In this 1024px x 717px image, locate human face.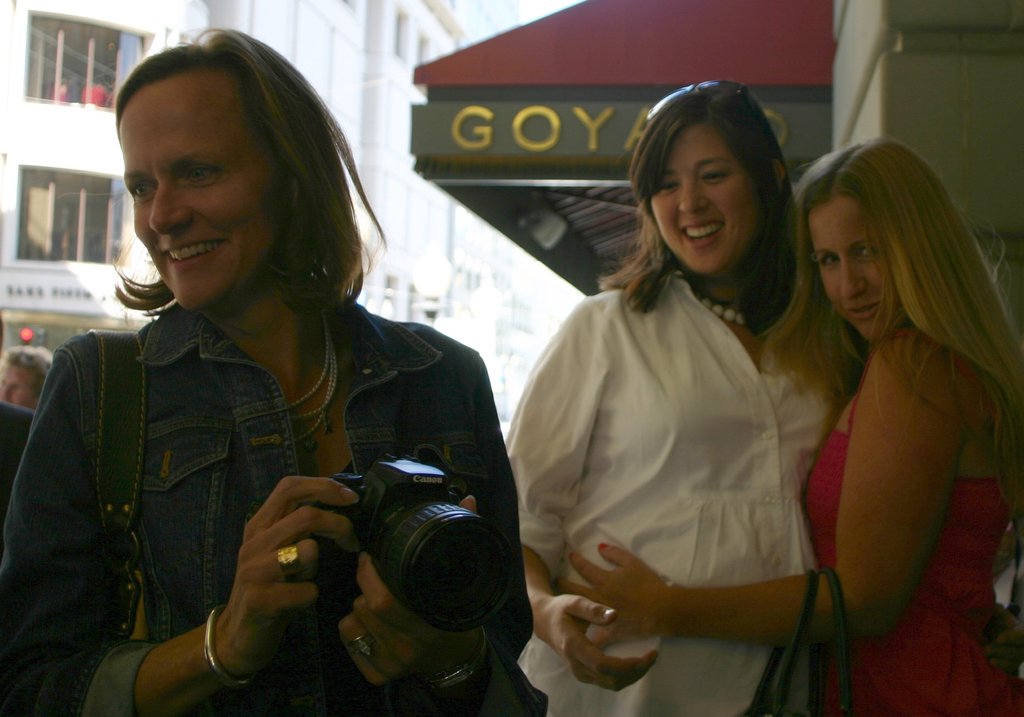
Bounding box: (left=1, top=356, right=33, bottom=411).
